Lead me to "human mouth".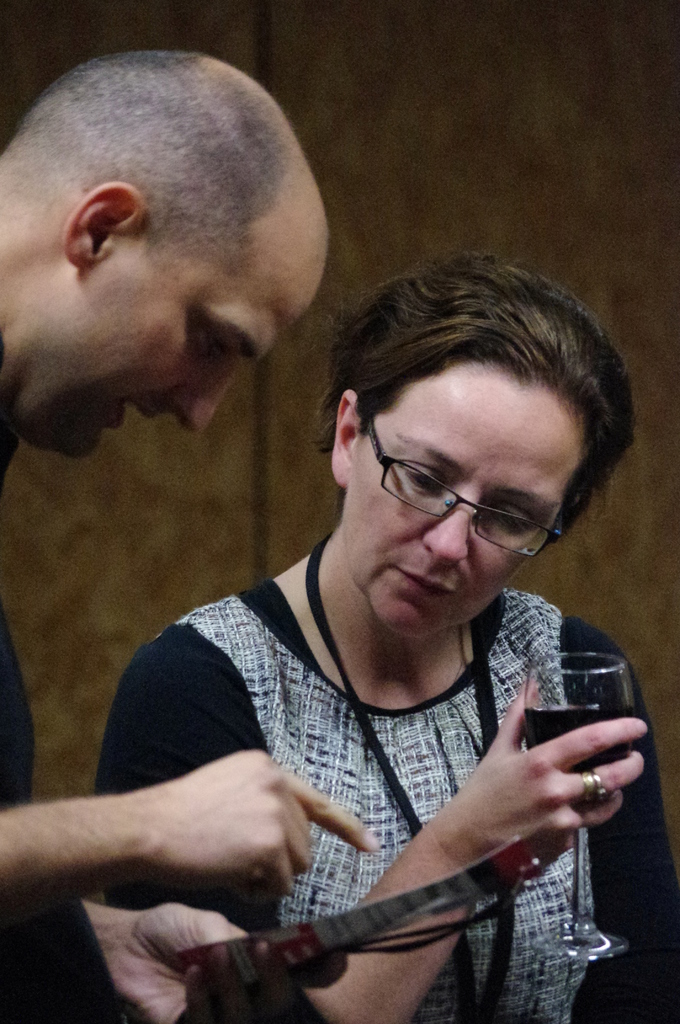
Lead to (left=383, top=567, right=473, bottom=602).
